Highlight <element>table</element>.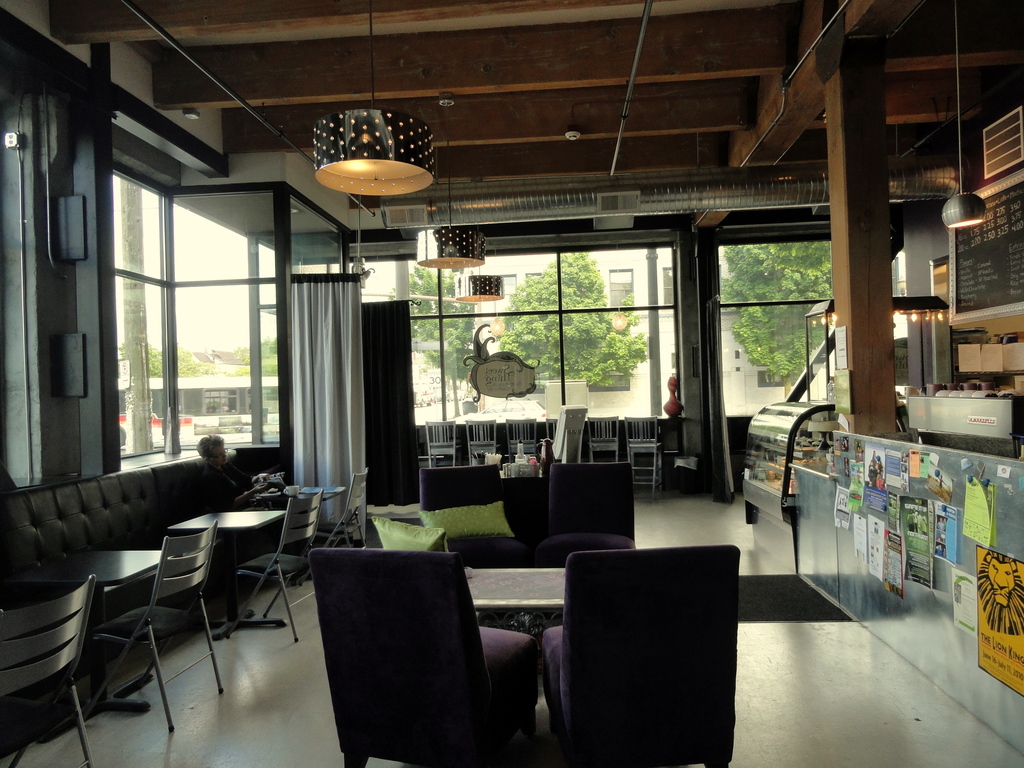
Highlighted region: left=6, top=553, right=164, bottom=744.
